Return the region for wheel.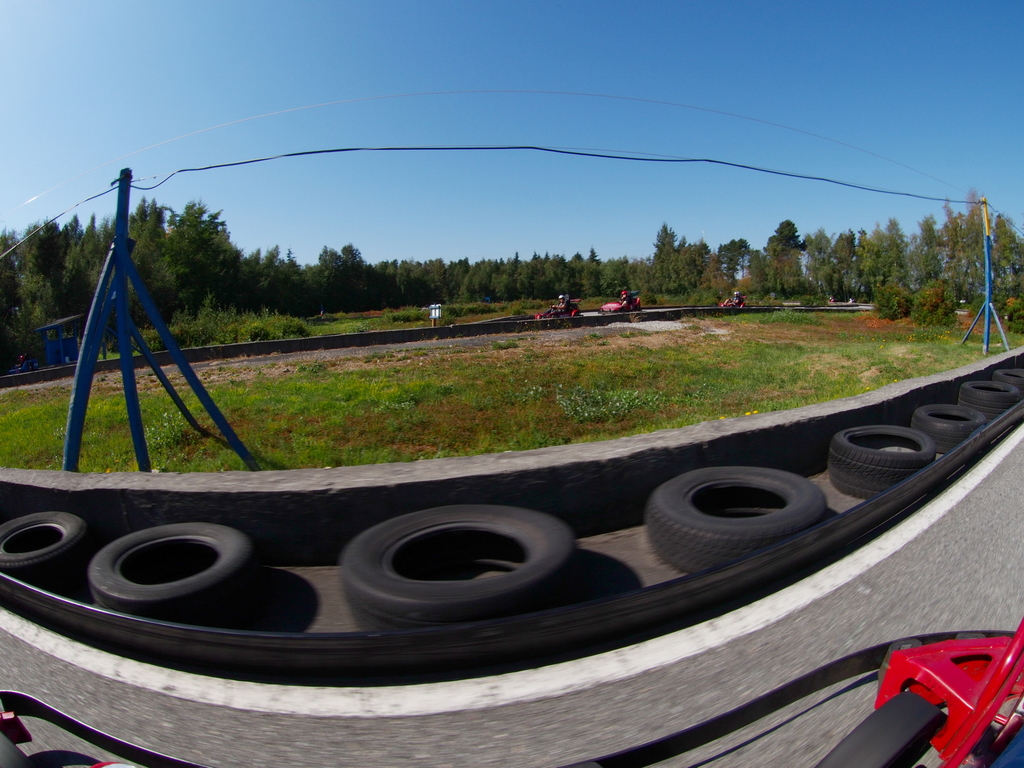
rect(956, 381, 1017, 421).
